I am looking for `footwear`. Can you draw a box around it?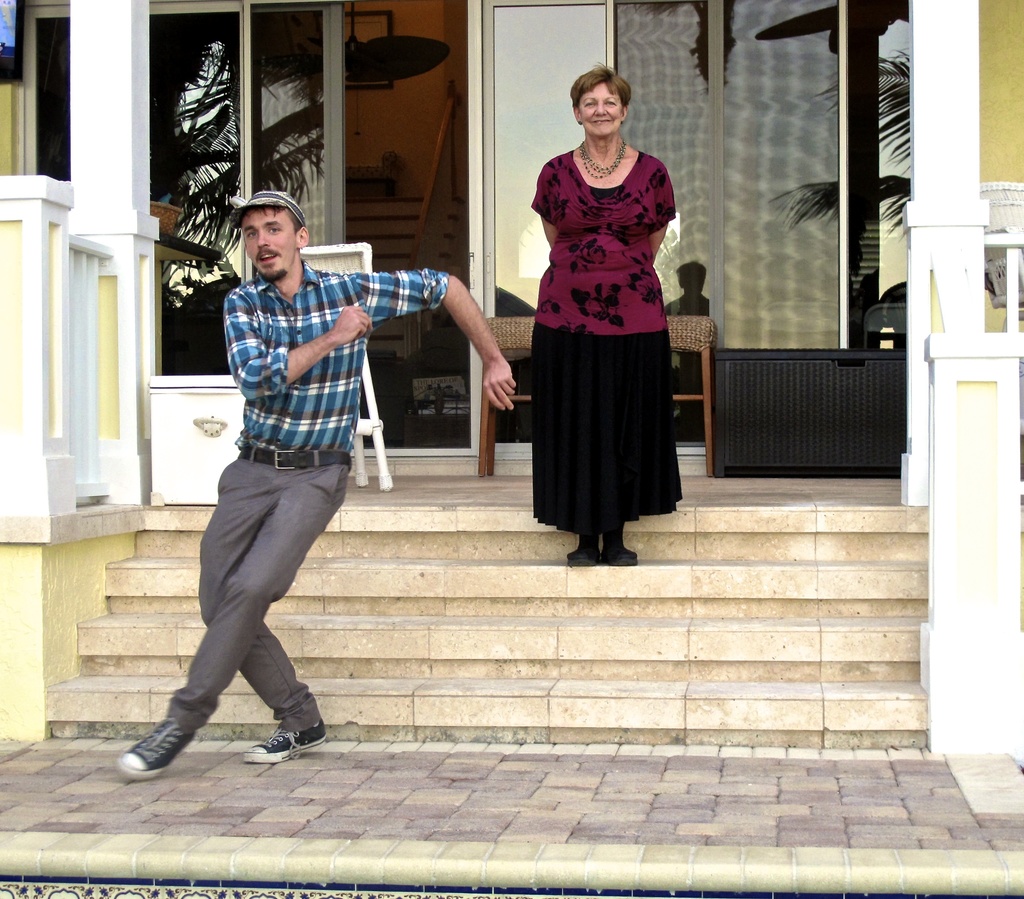
Sure, the bounding box is 601/545/635/567.
